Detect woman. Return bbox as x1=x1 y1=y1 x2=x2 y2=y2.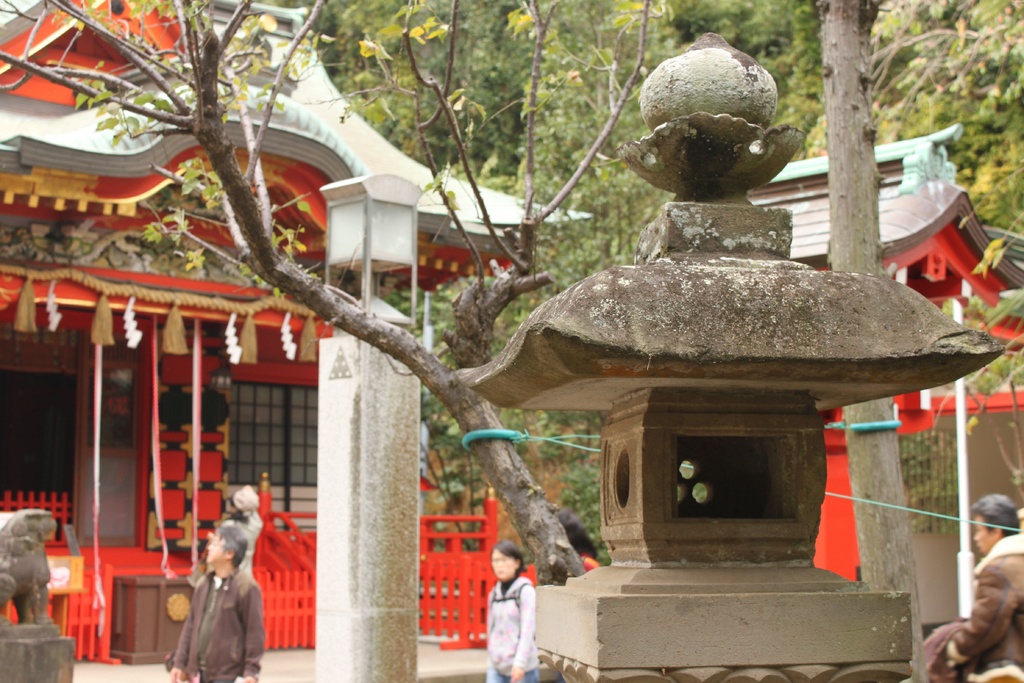
x1=478 y1=534 x2=543 y2=682.
